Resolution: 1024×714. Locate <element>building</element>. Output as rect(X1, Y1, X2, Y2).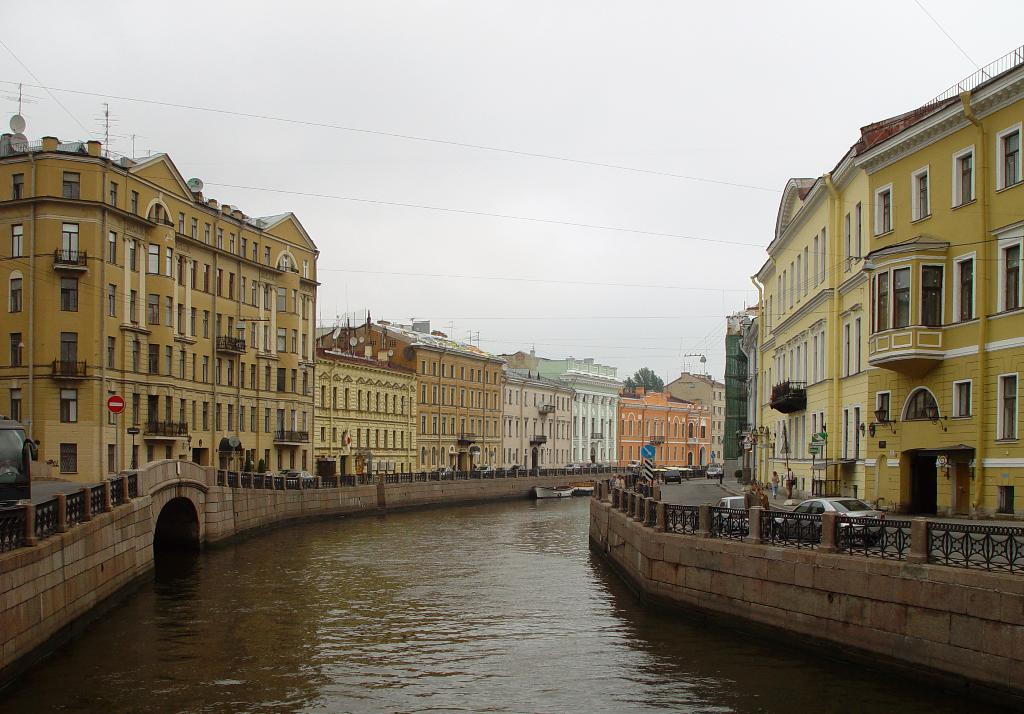
rect(721, 304, 755, 479).
